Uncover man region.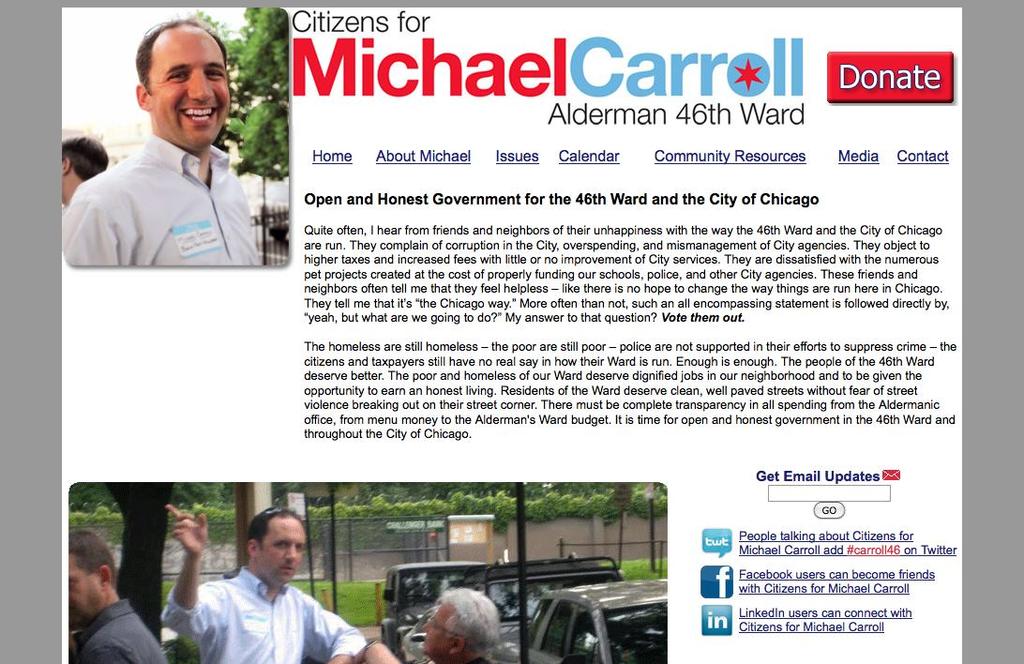
Uncovered: box=[364, 581, 509, 663].
